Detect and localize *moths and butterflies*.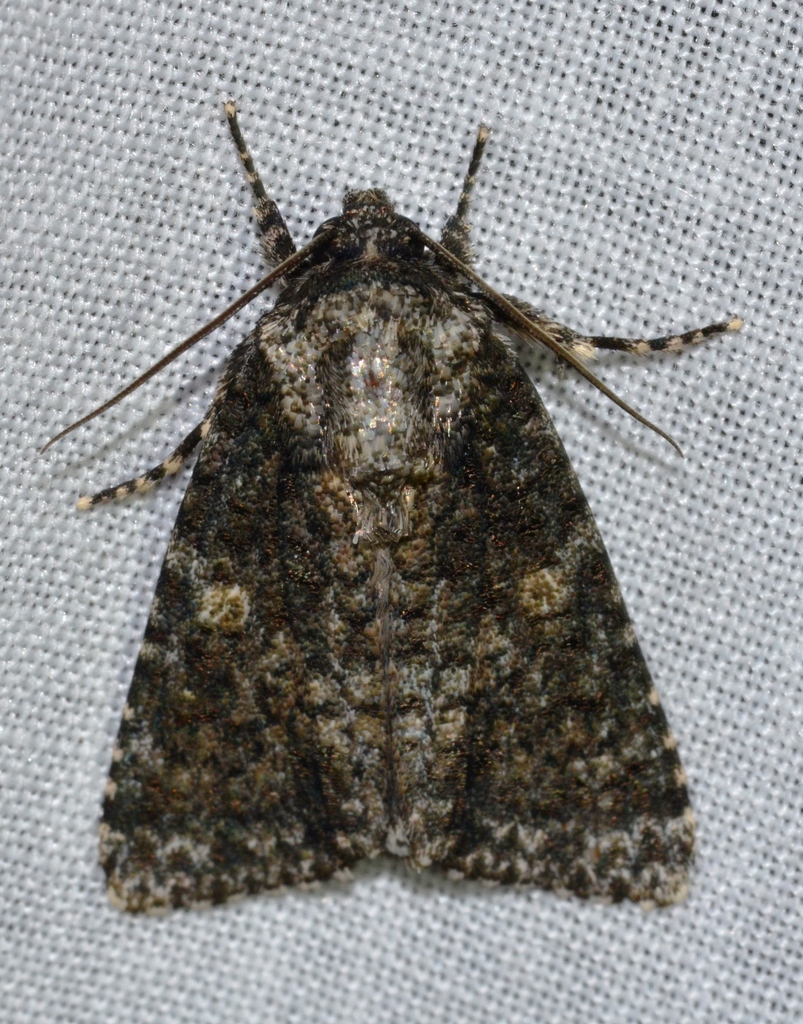
Localized at (45,97,750,922).
